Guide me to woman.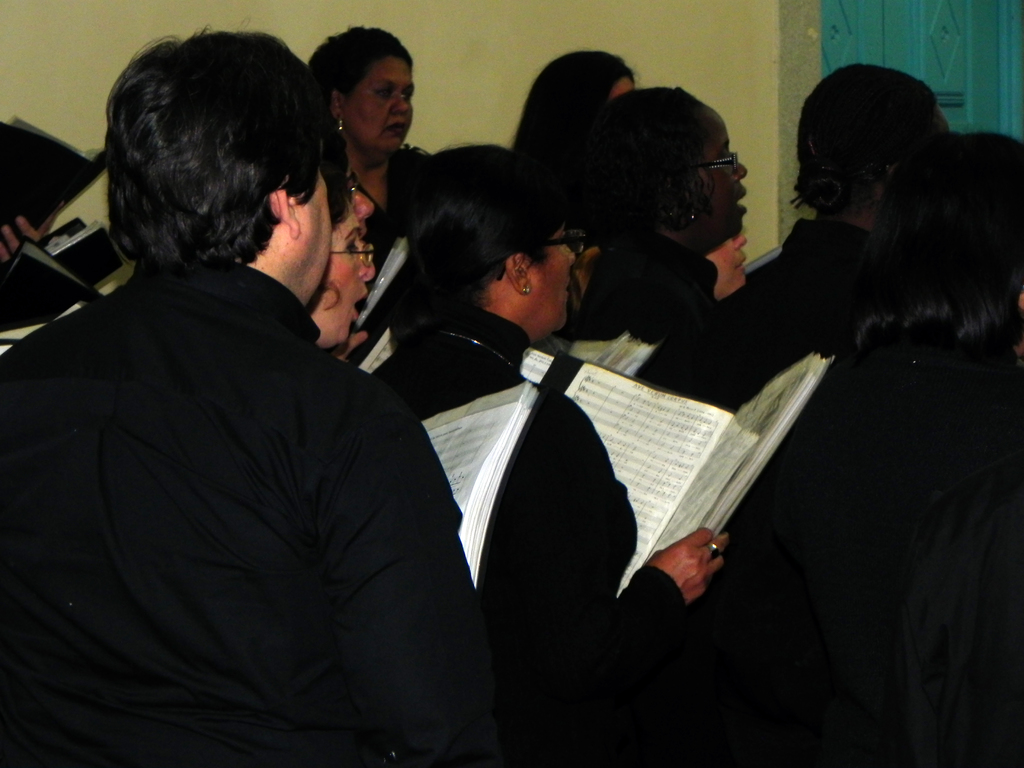
Guidance: l=361, t=147, r=739, b=686.
